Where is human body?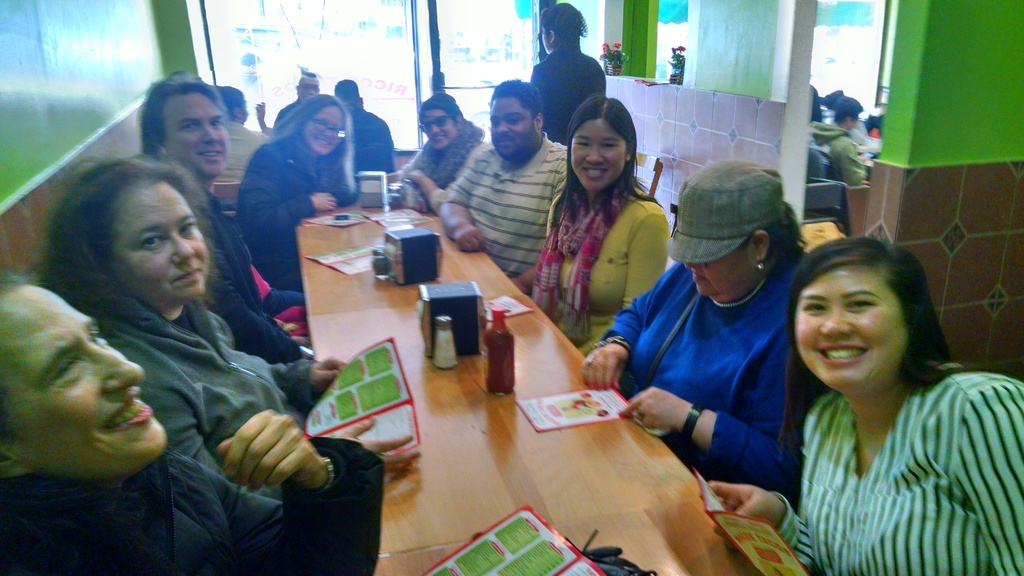
<region>34, 161, 422, 498</region>.
